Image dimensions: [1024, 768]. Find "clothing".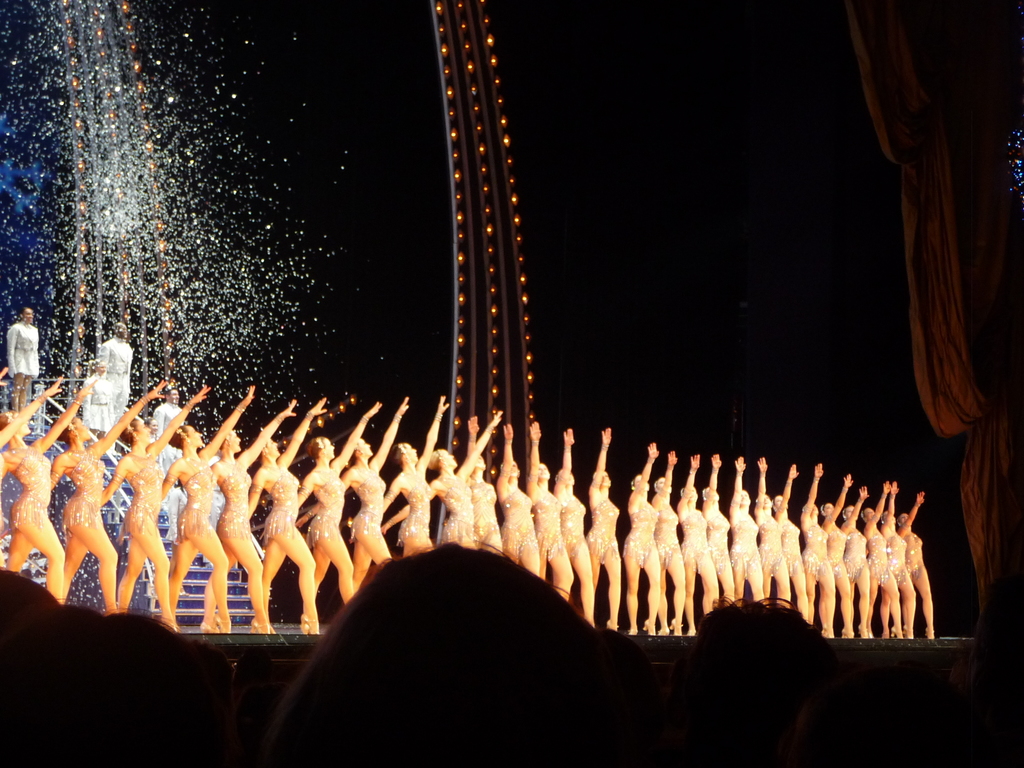
box(0, 444, 50, 529).
